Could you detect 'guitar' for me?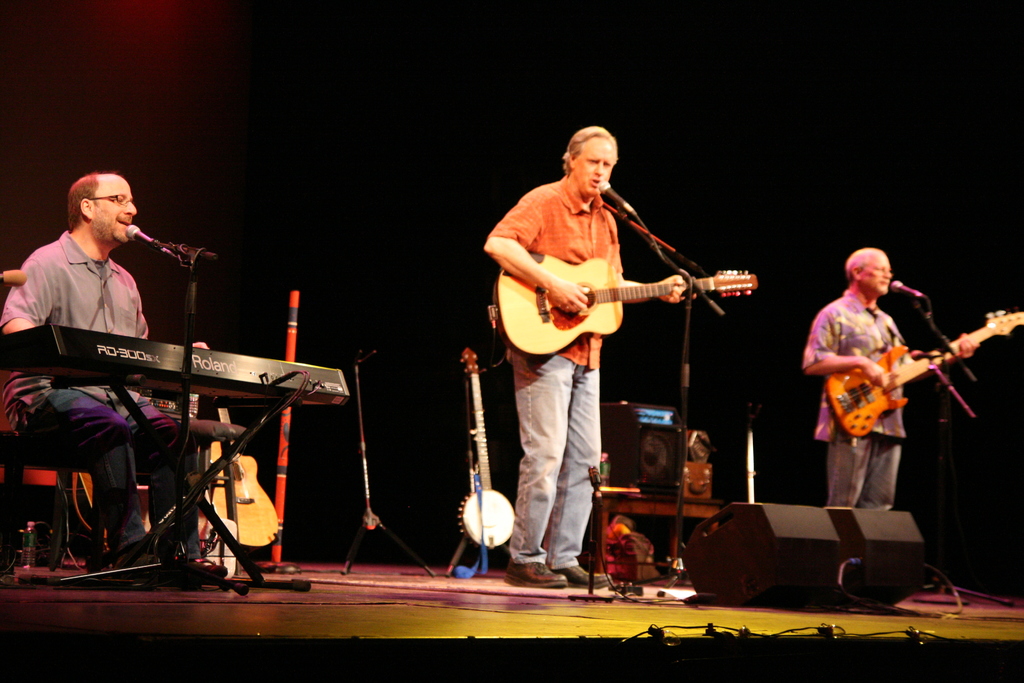
Detection result: locate(483, 261, 757, 365).
